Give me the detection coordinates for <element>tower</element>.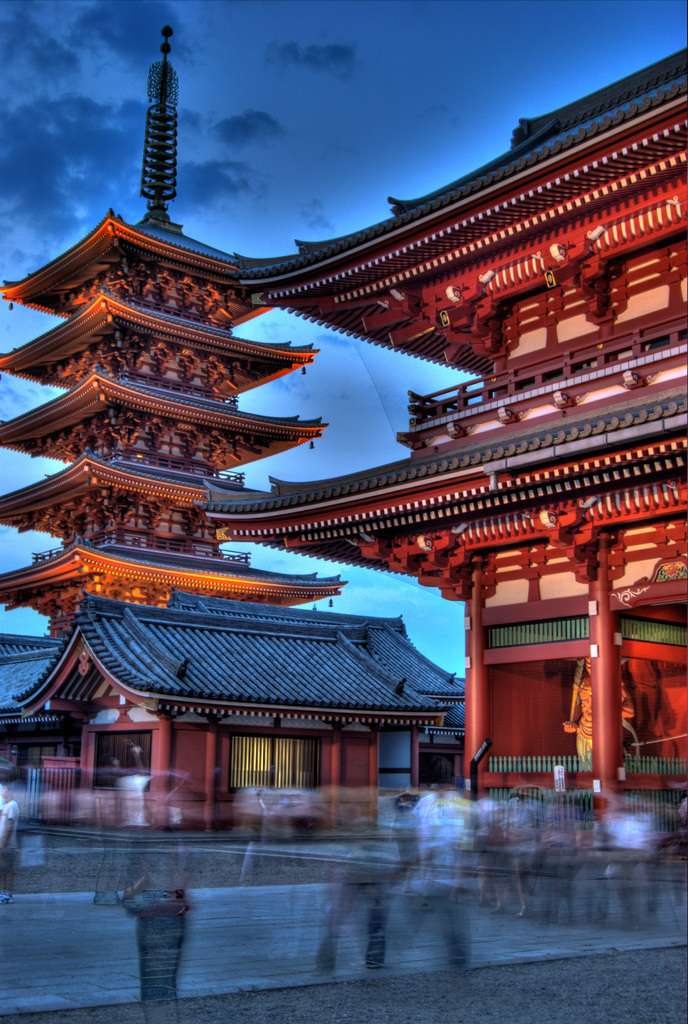
[0,19,321,611].
